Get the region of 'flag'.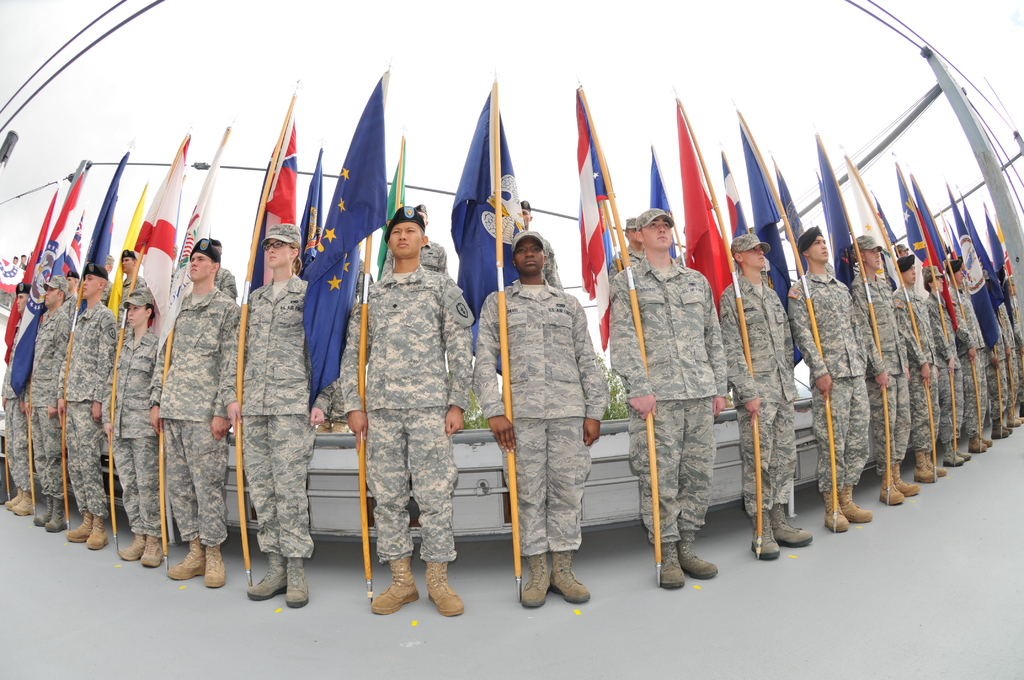
x1=718 y1=145 x2=747 y2=241.
